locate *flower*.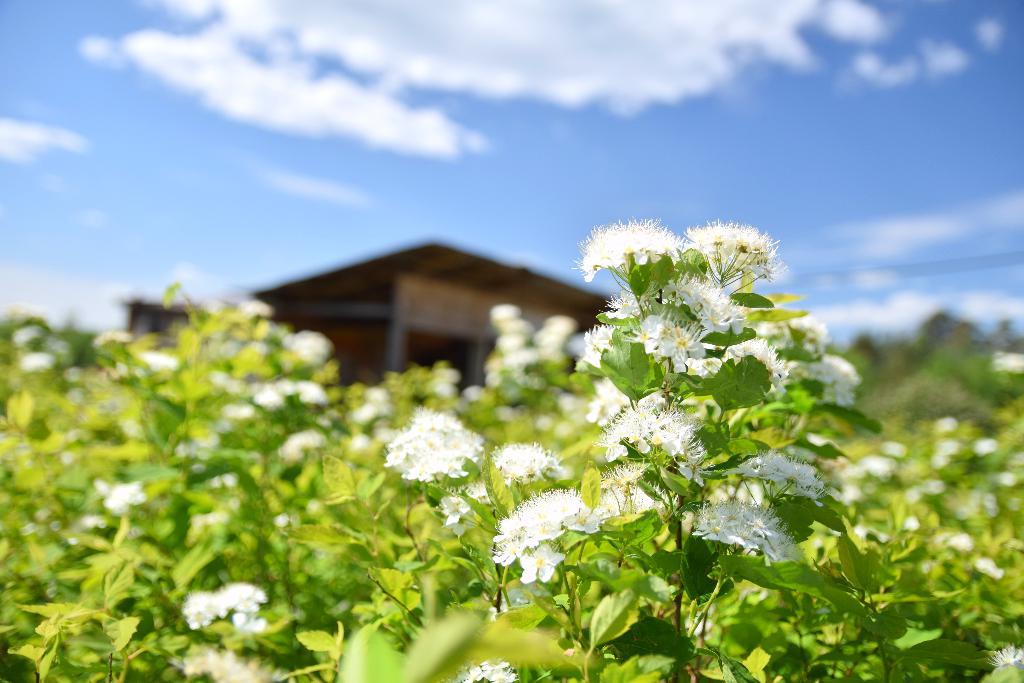
Bounding box: (x1=179, y1=580, x2=271, y2=633).
